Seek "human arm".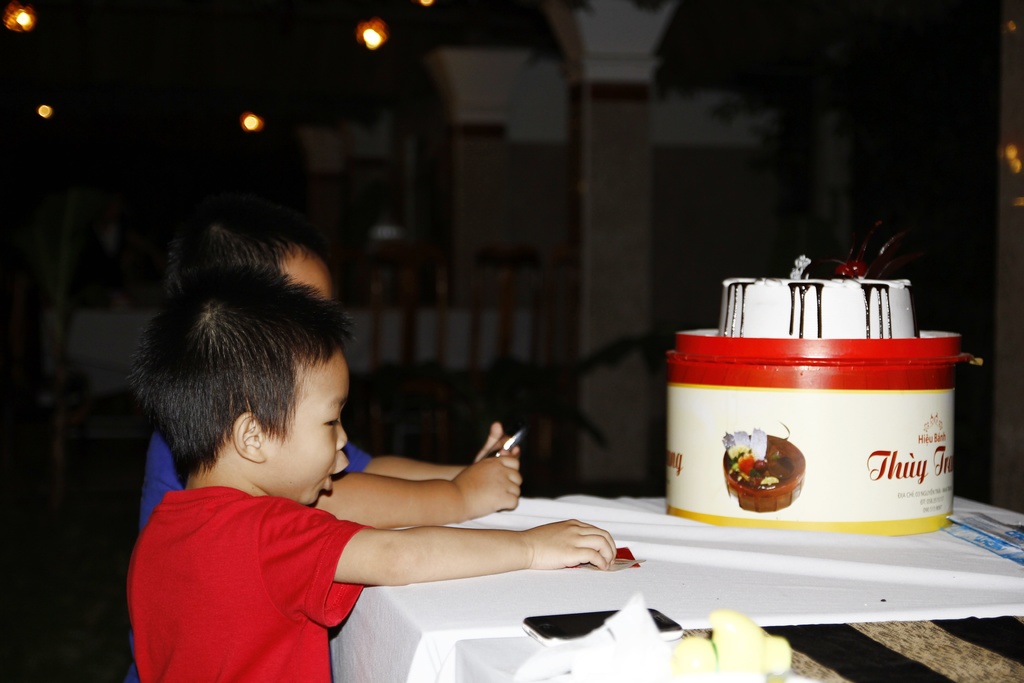
pyautogui.locateOnScreen(351, 422, 524, 480).
